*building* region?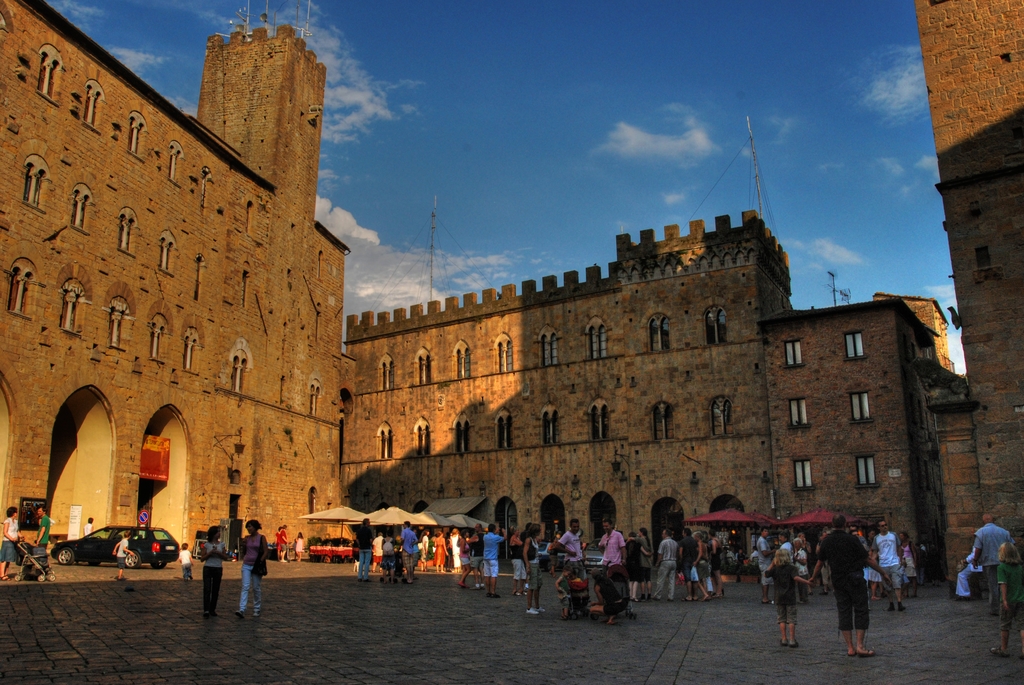
0:22:355:553
